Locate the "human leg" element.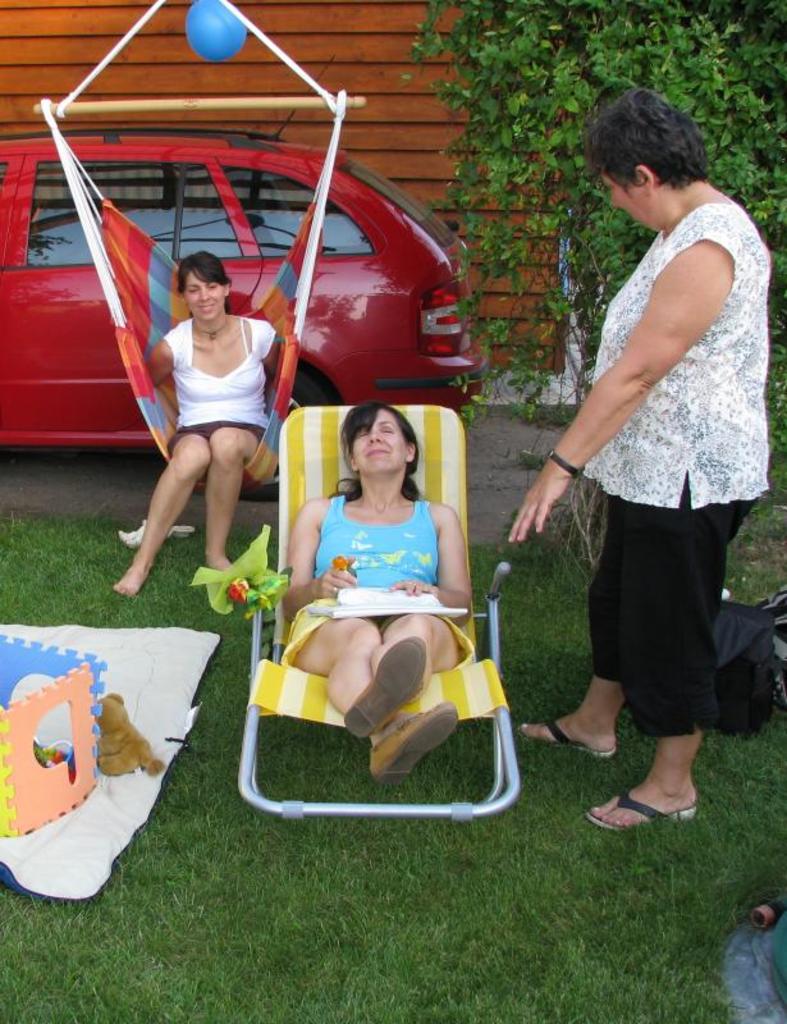
Element bbox: BBox(591, 737, 694, 829).
